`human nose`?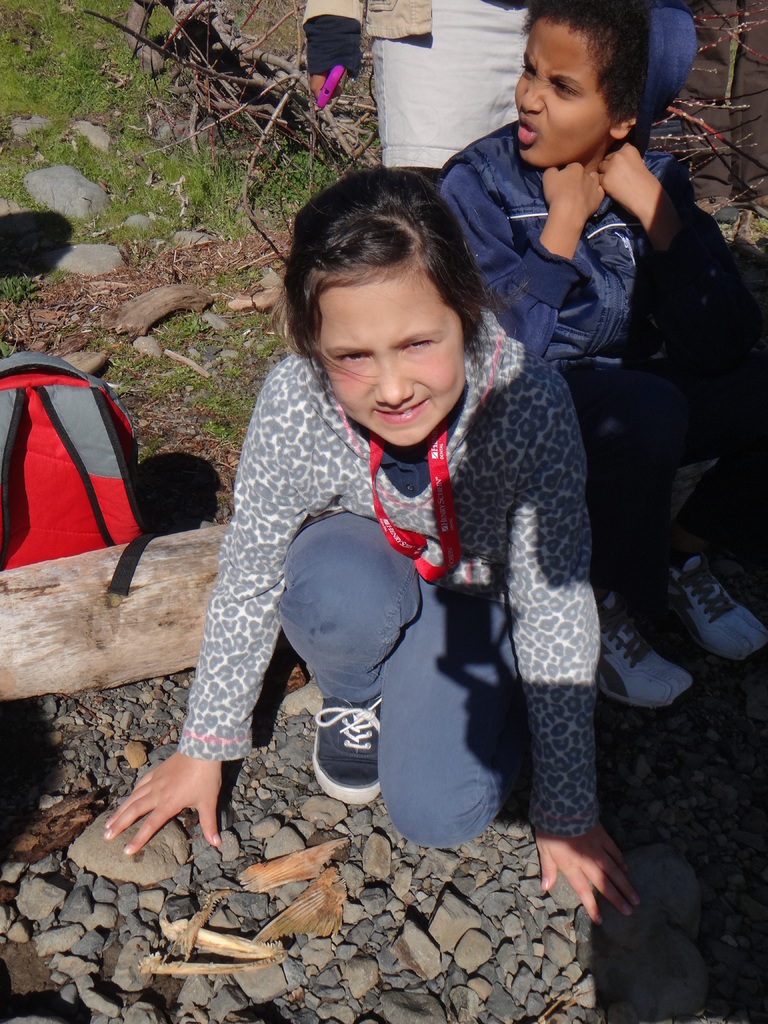
select_region(371, 351, 416, 402)
